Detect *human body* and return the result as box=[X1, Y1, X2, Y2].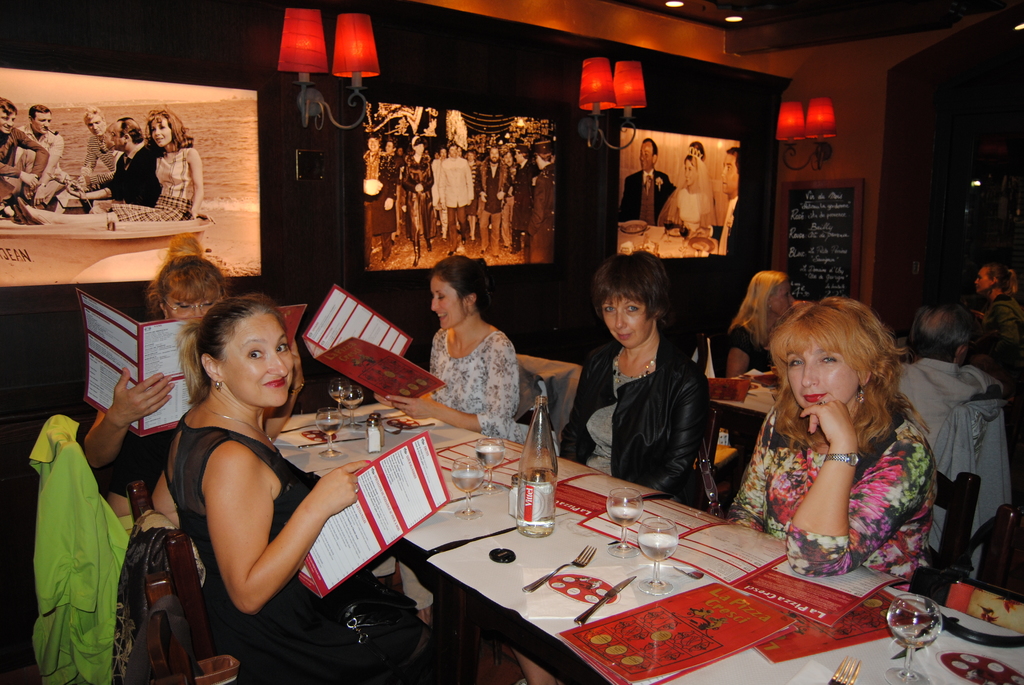
box=[722, 324, 772, 378].
